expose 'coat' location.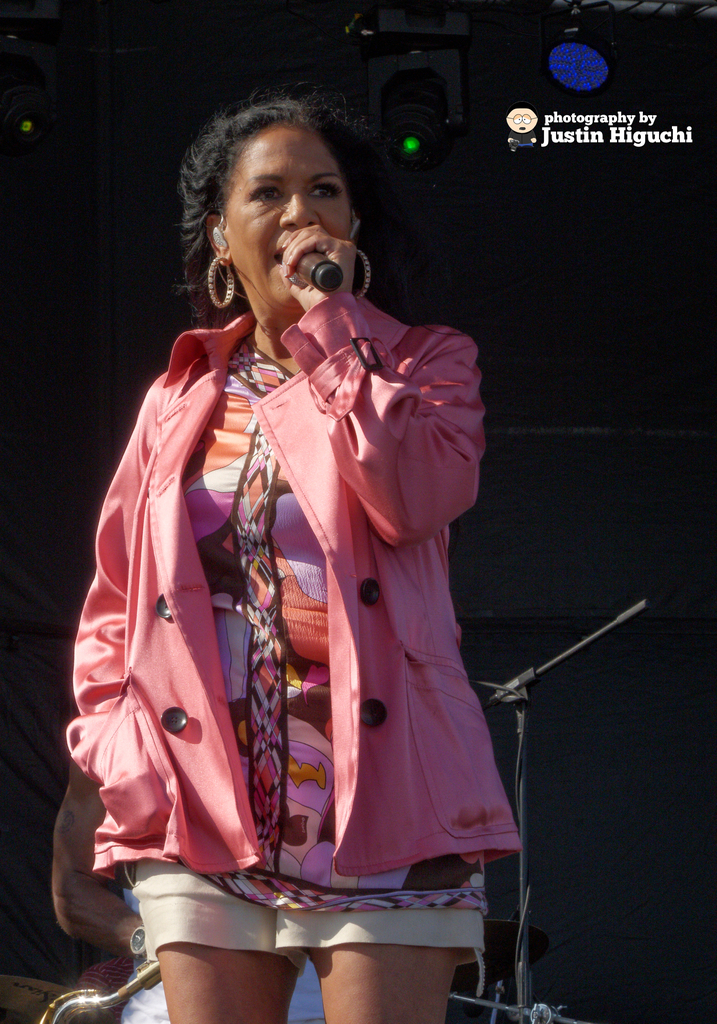
Exposed at 80 239 521 940.
